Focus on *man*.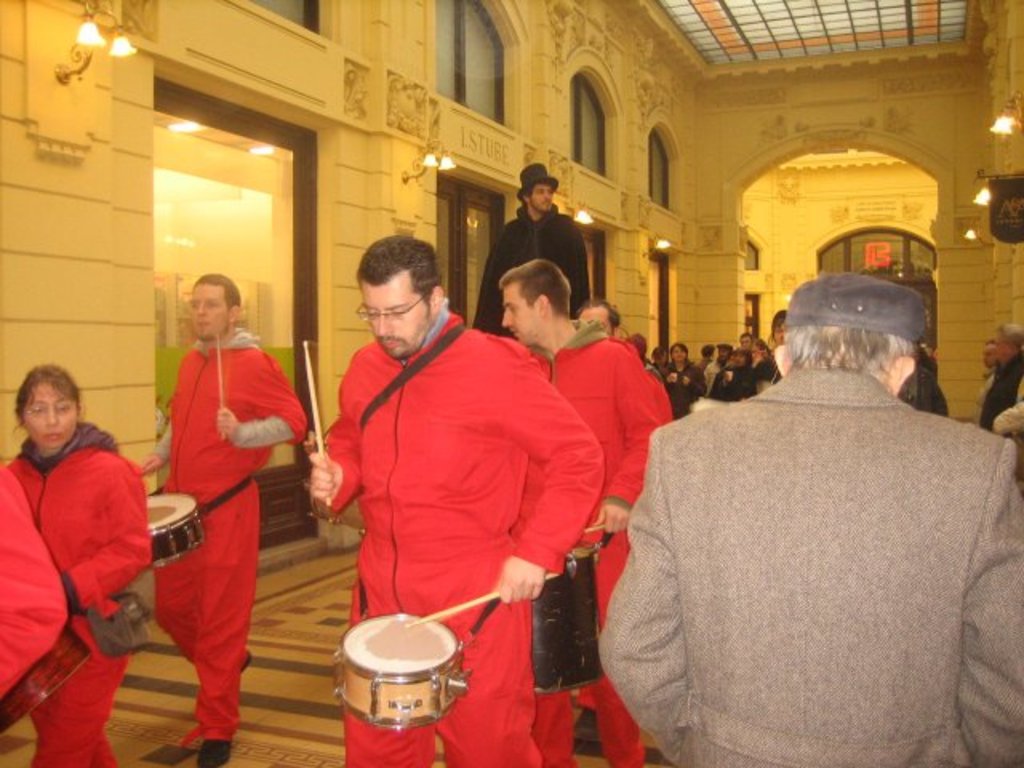
Focused at <bbox>498, 259, 678, 766</bbox>.
